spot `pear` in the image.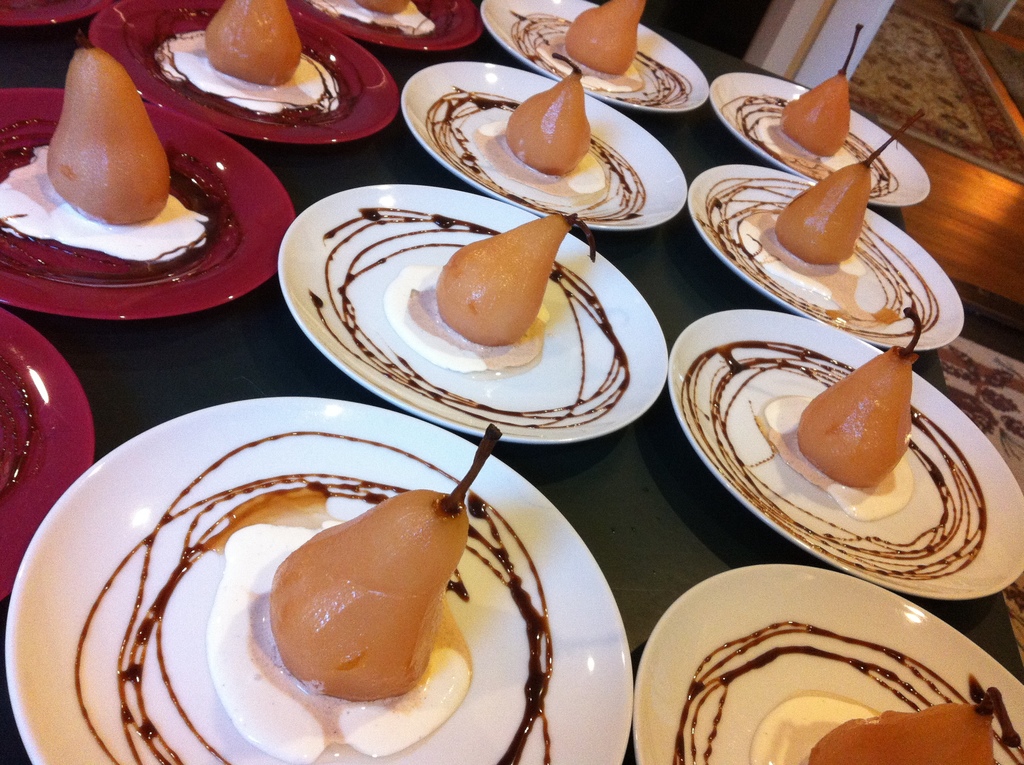
`pear` found at 200/0/304/87.
